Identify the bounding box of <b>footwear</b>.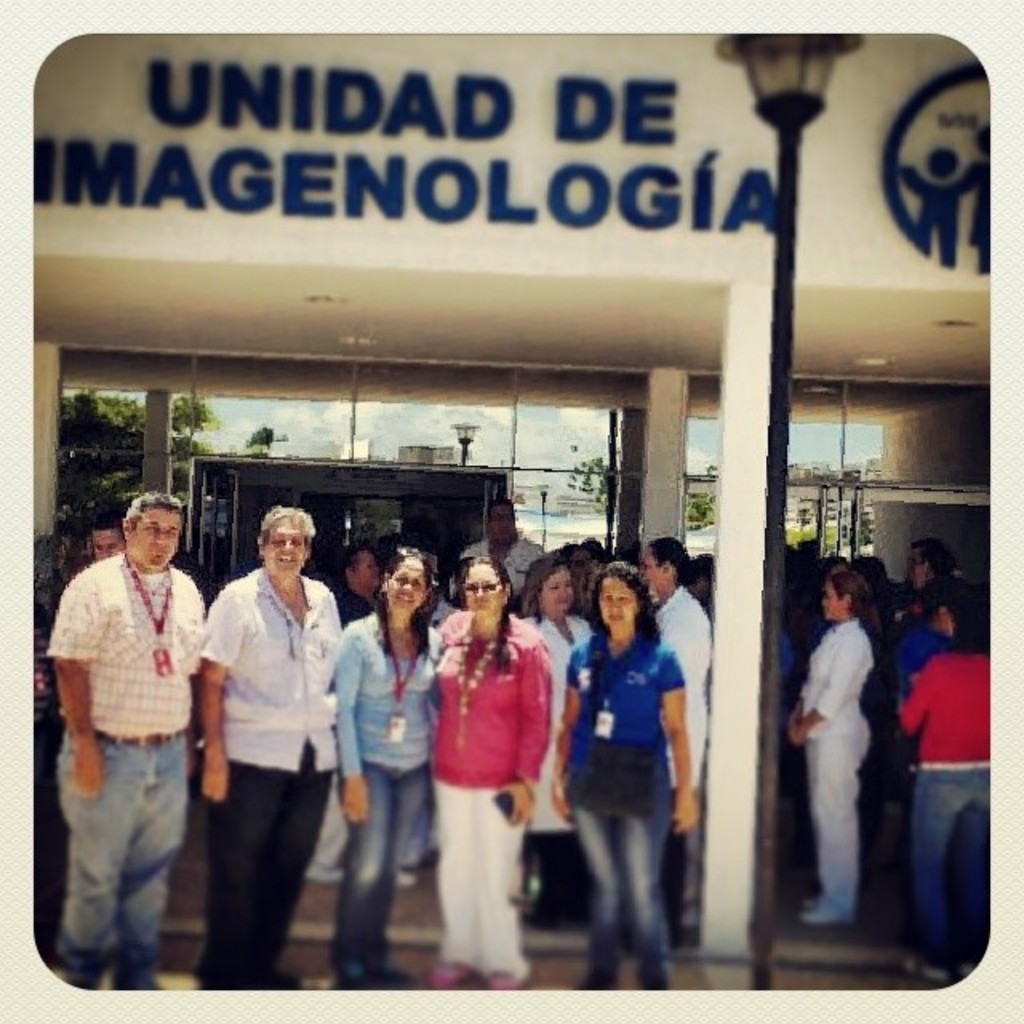
304 862 341 880.
